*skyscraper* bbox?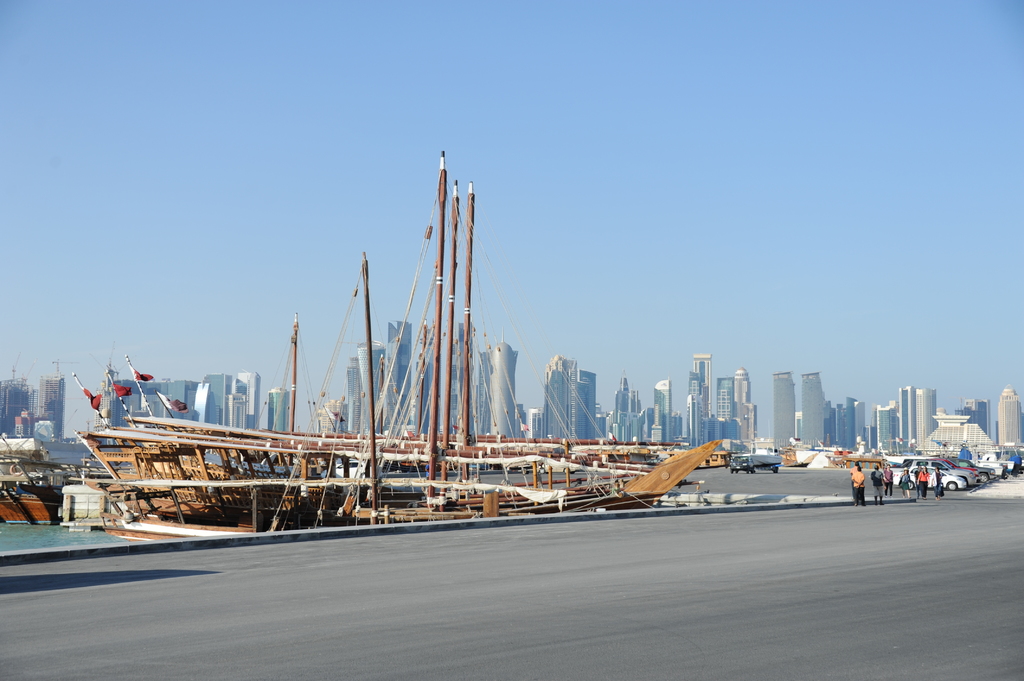
{"x1": 769, "y1": 371, "x2": 803, "y2": 454}
